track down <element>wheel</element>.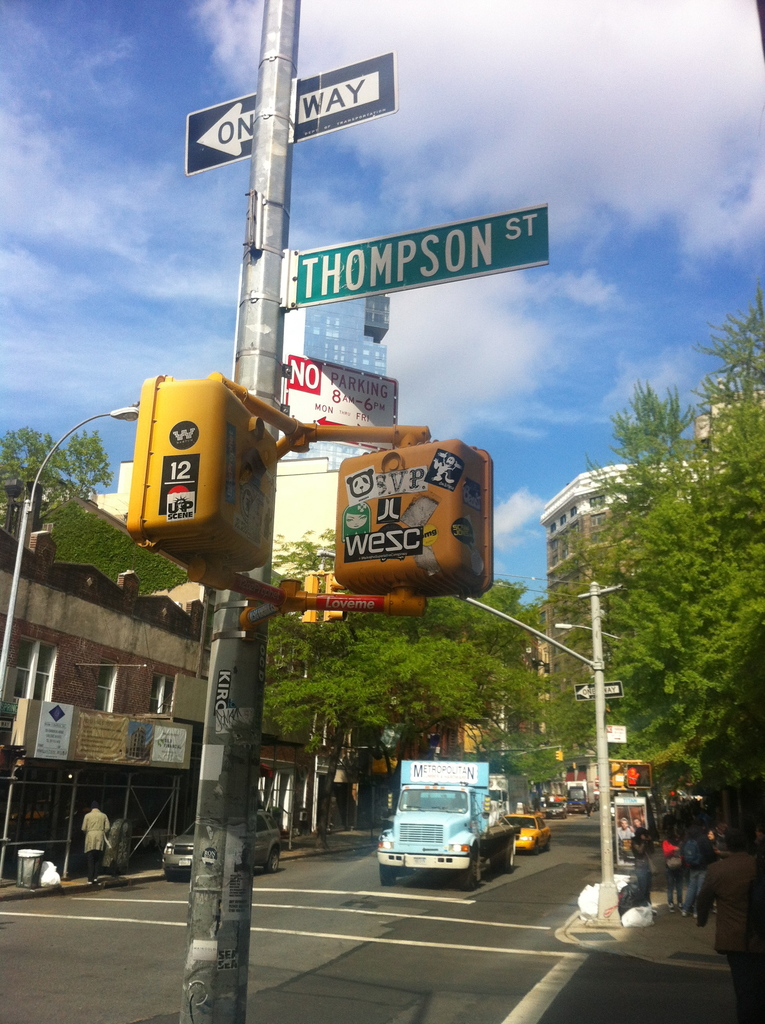
Tracked to <region>265, 847, 279, 872</region>.
